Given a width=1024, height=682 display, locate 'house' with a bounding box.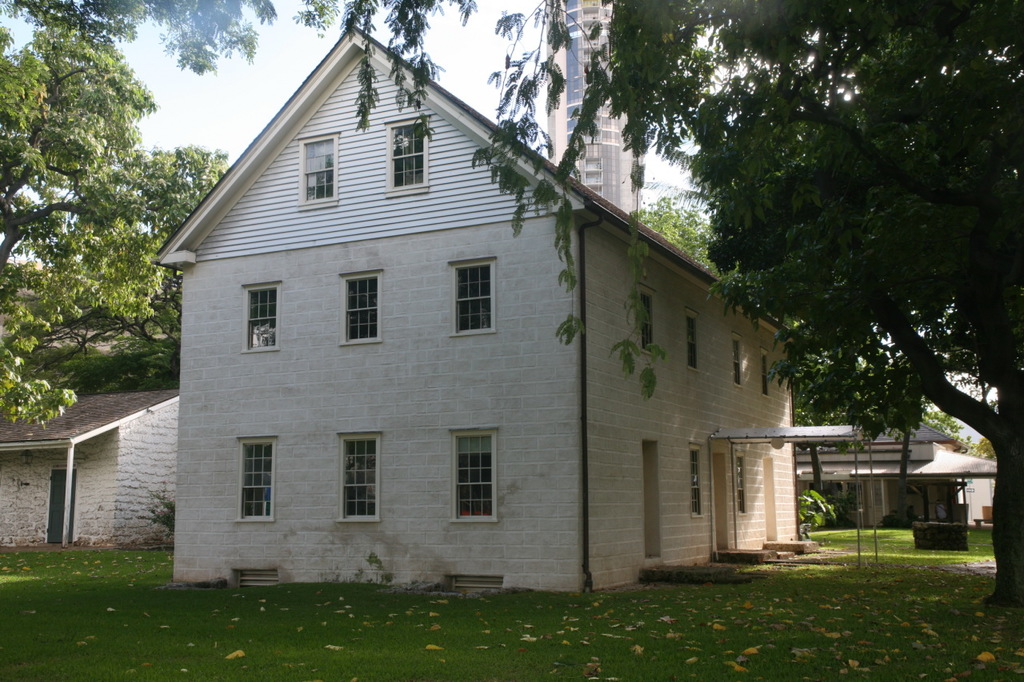
Located: [794, 399, 1013, 535].
